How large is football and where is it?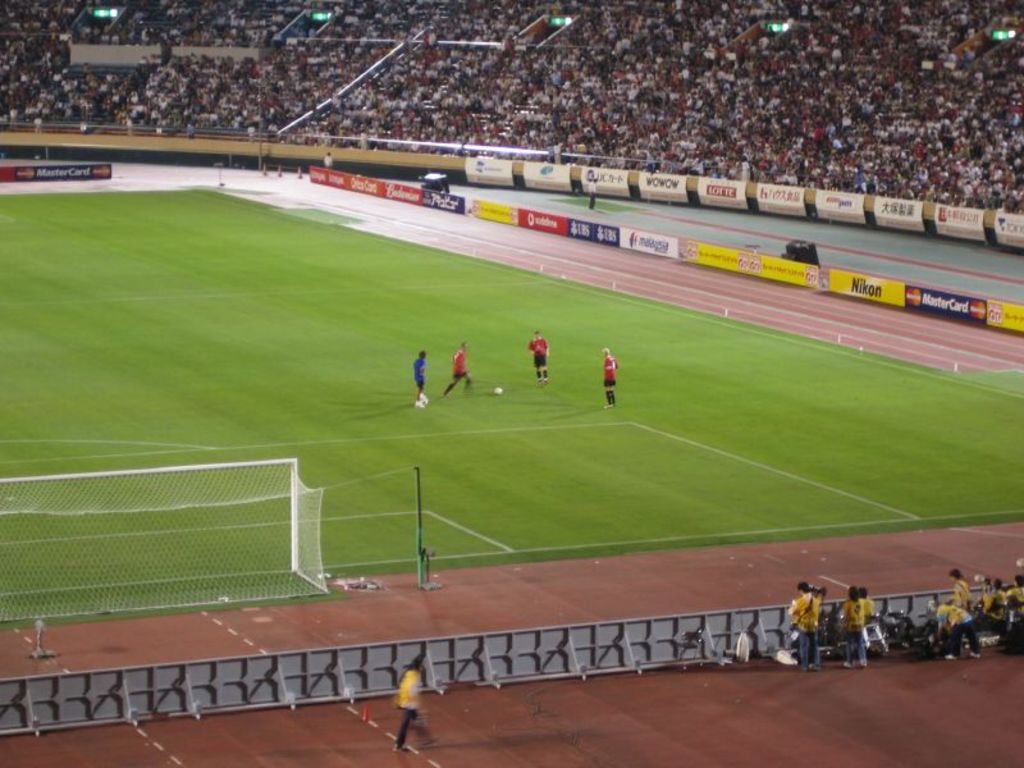
Bounding box: box=[495, 385, 502, 394].
